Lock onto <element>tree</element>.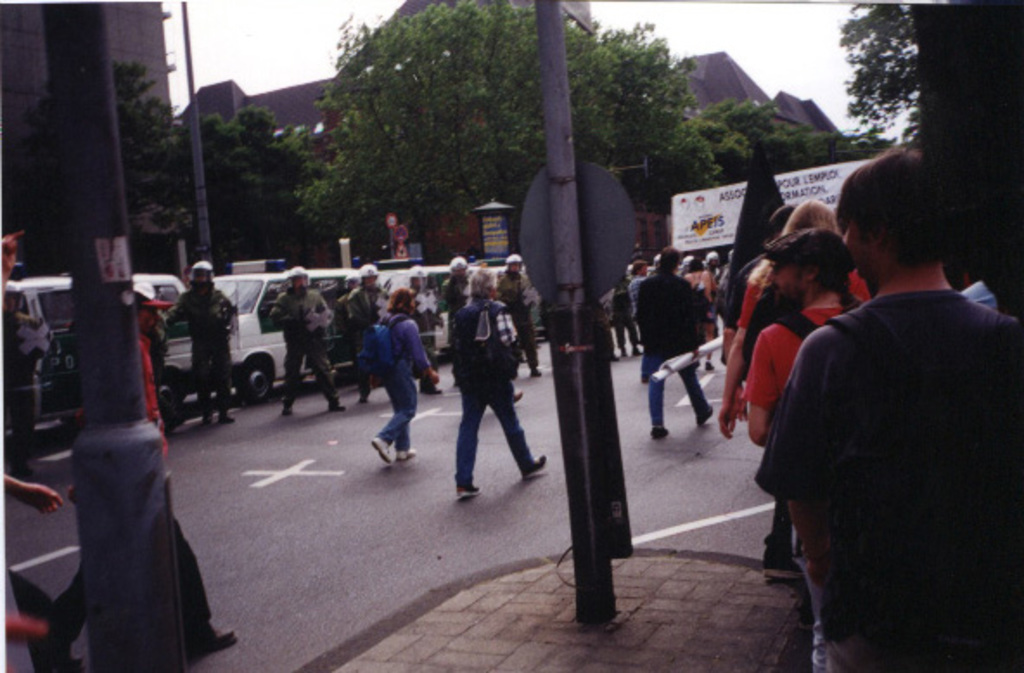
Locked: {"x1": 285, "y1": 0, "x2": 725, "y2": 298}.
